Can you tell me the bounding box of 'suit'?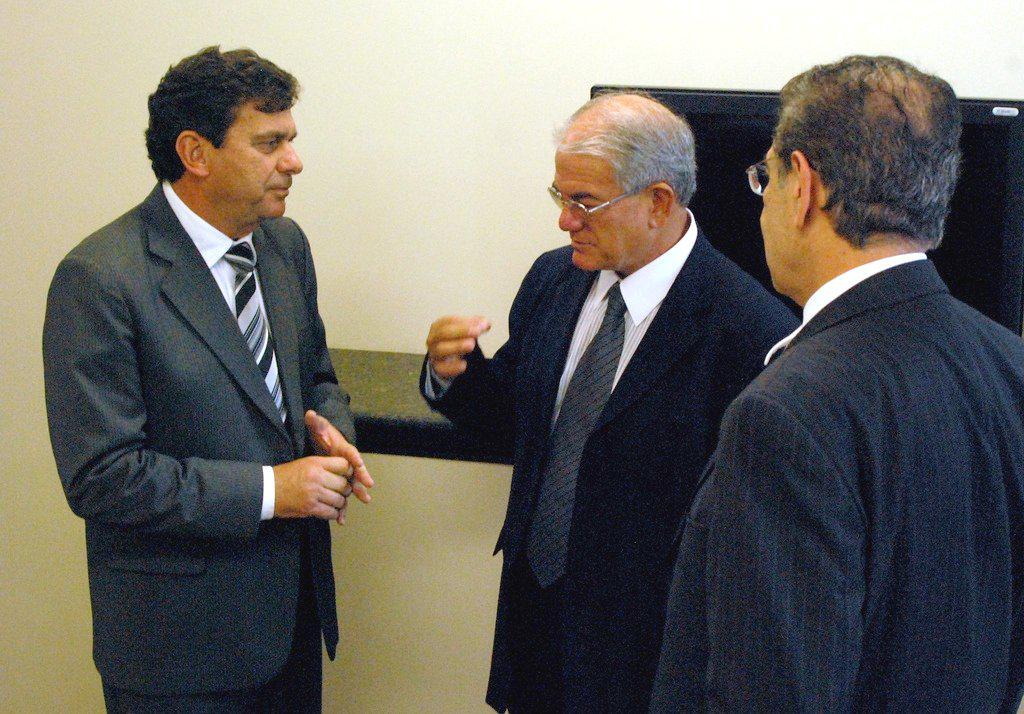
Rect(418, 205, 805, 713).
